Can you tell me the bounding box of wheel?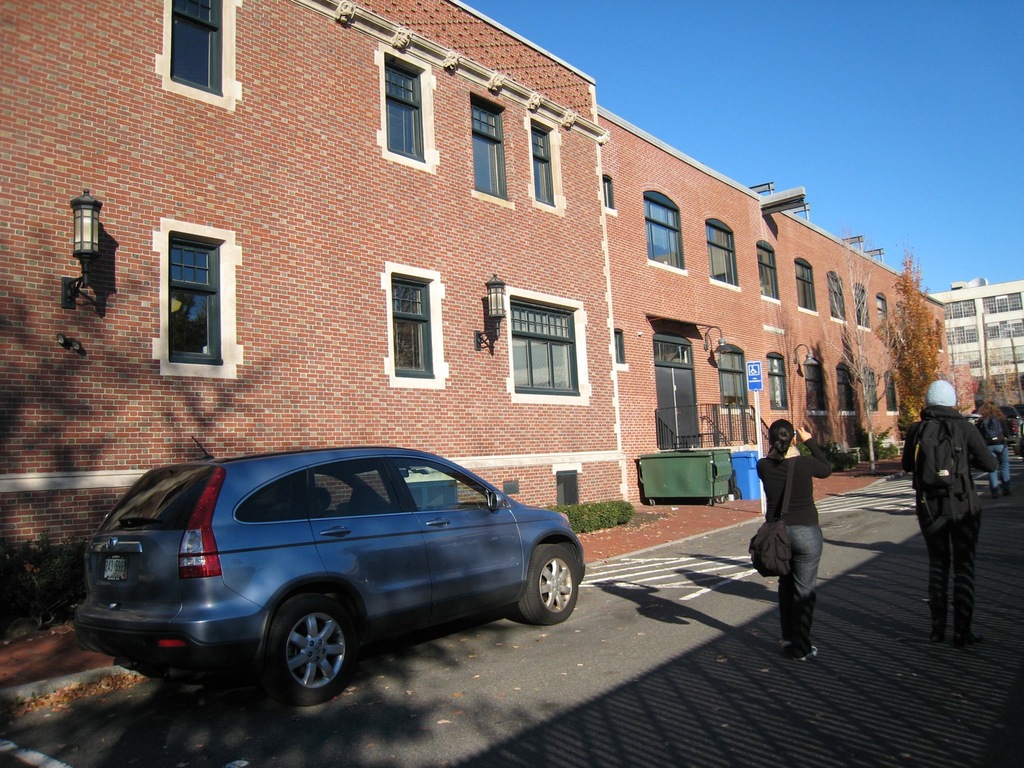
bbox=[267, 594, 360, 708].
